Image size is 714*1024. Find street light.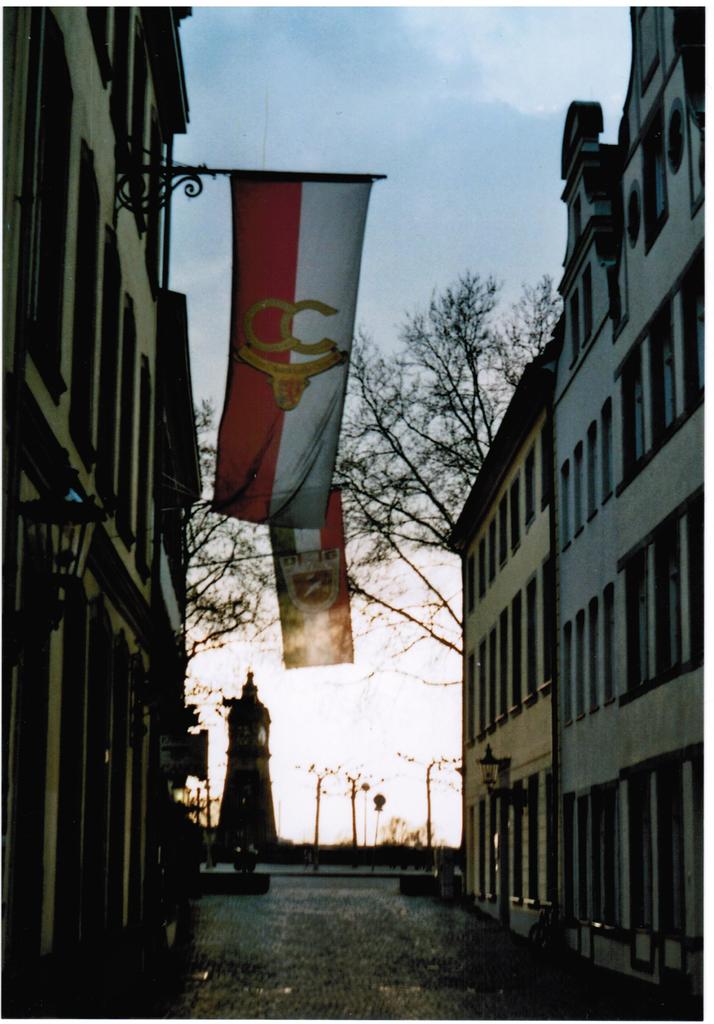
detection(473, 739, 521, 933).
